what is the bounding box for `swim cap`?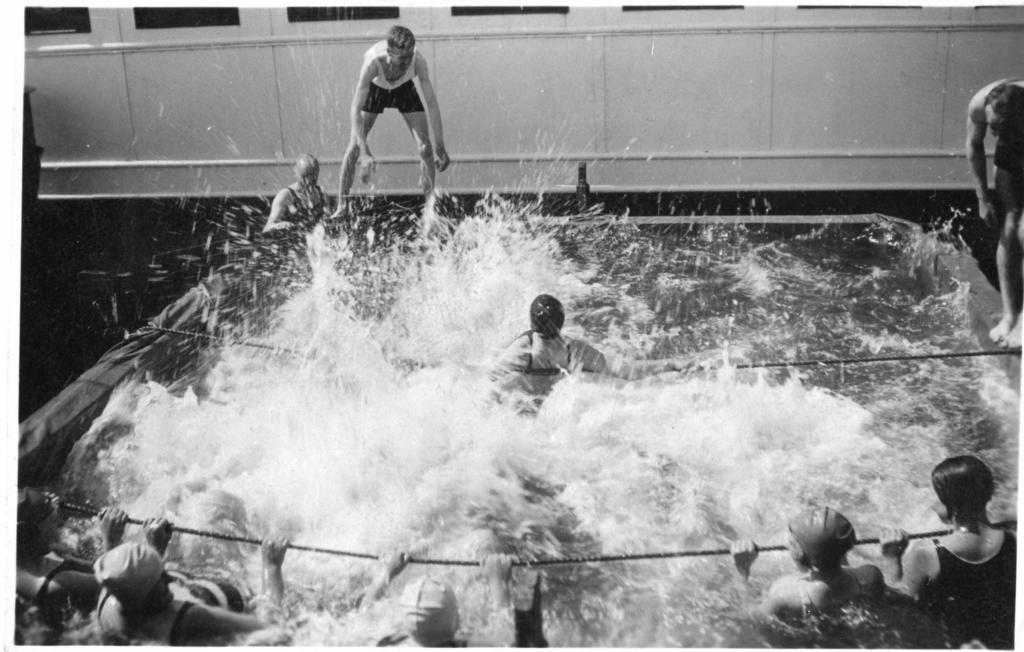
{"x1": 930, "y1": 455, "x2": 996, "y2": 509}.
